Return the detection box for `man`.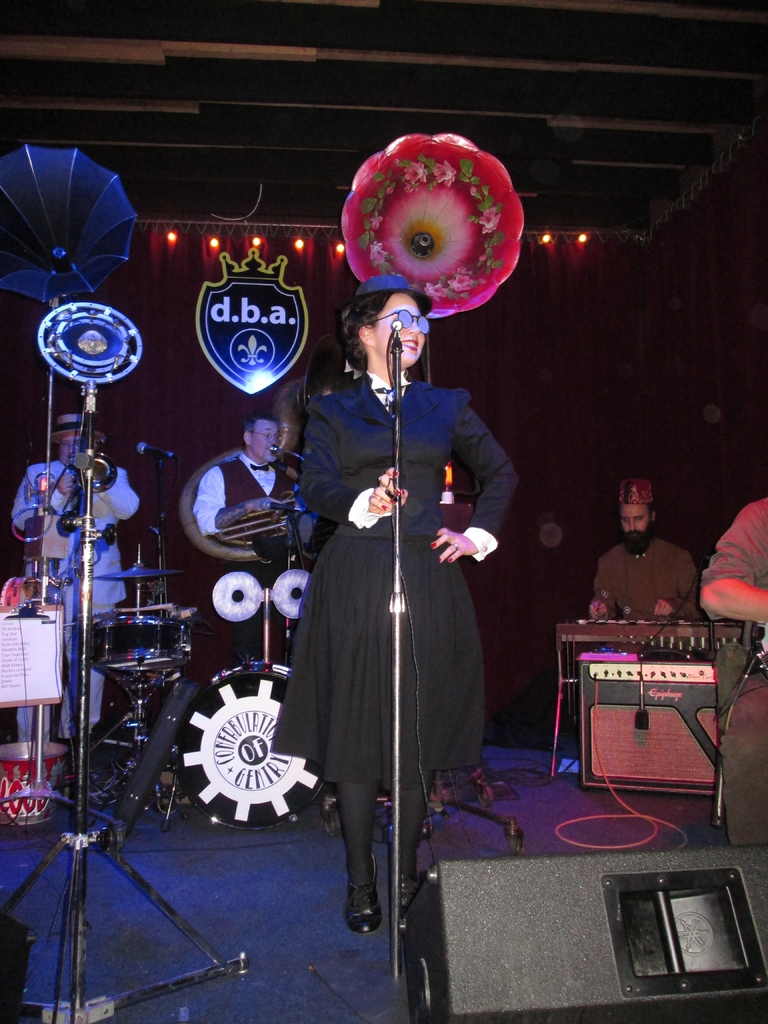
<box>9,412,140,765</box>.
